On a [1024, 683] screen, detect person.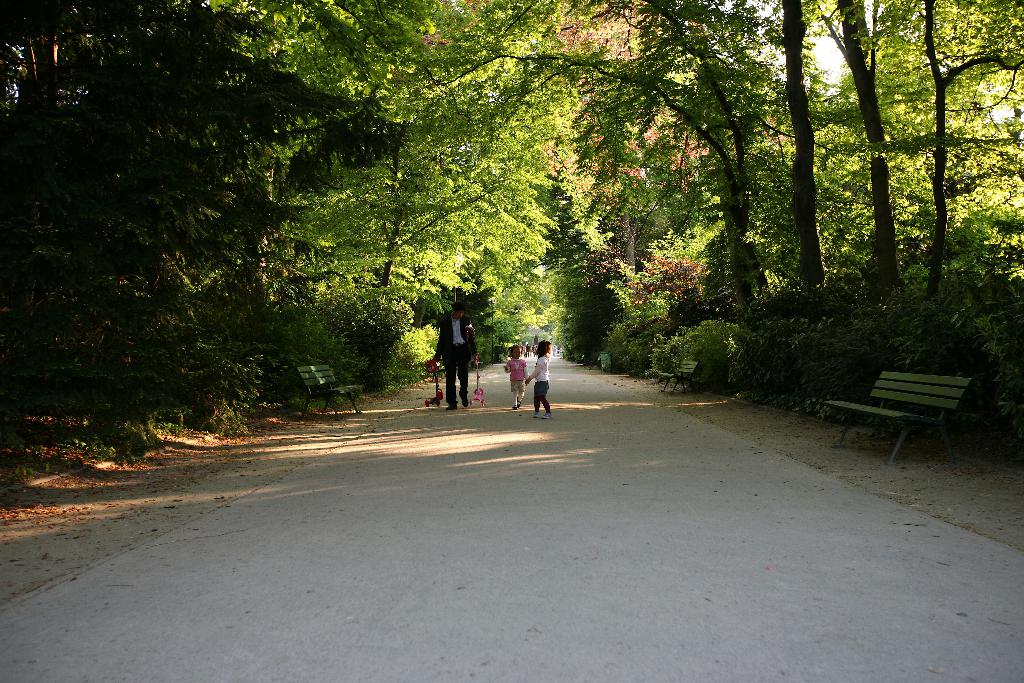
502 342 530 413.
